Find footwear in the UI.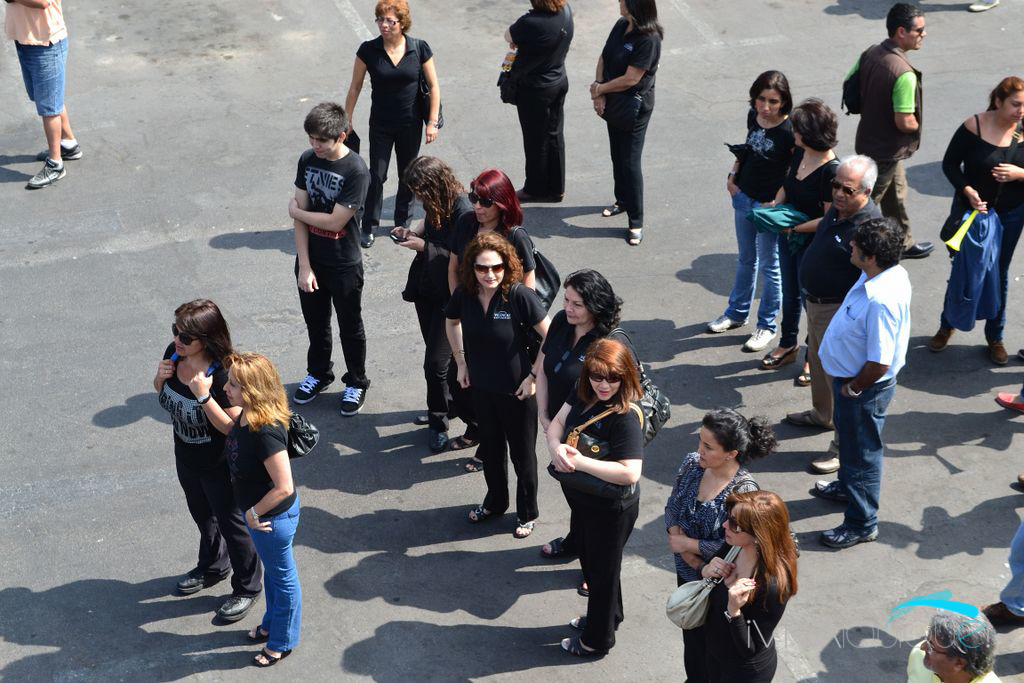
UI element at {"x1": 625, "y1": 229, "x2": 643, "y2": 251}.
